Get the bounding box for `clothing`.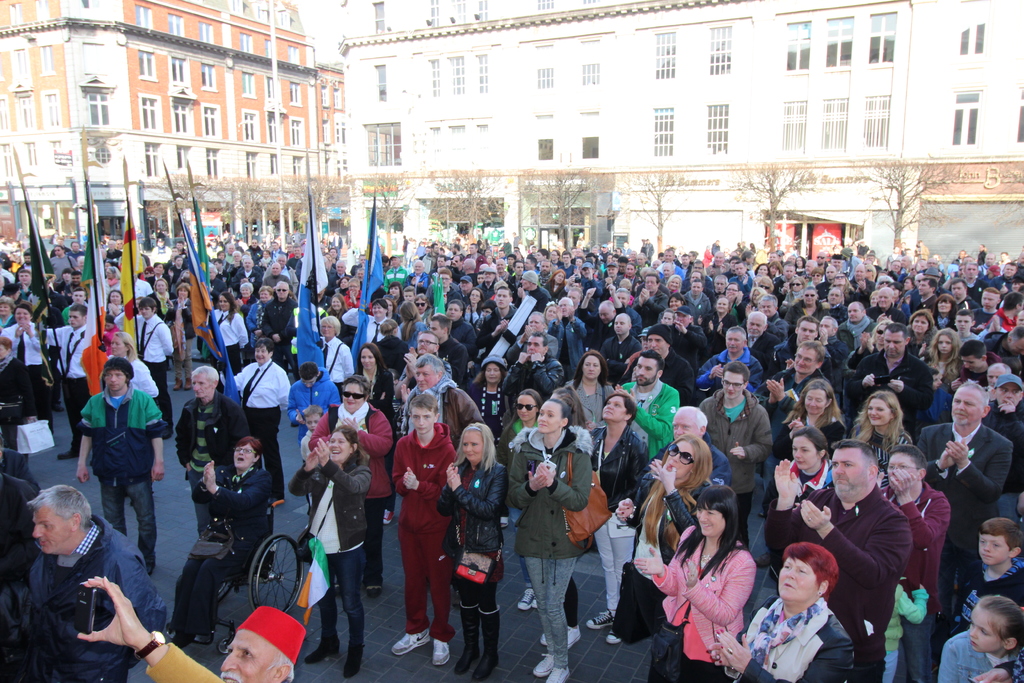
[399,527,449,638].
